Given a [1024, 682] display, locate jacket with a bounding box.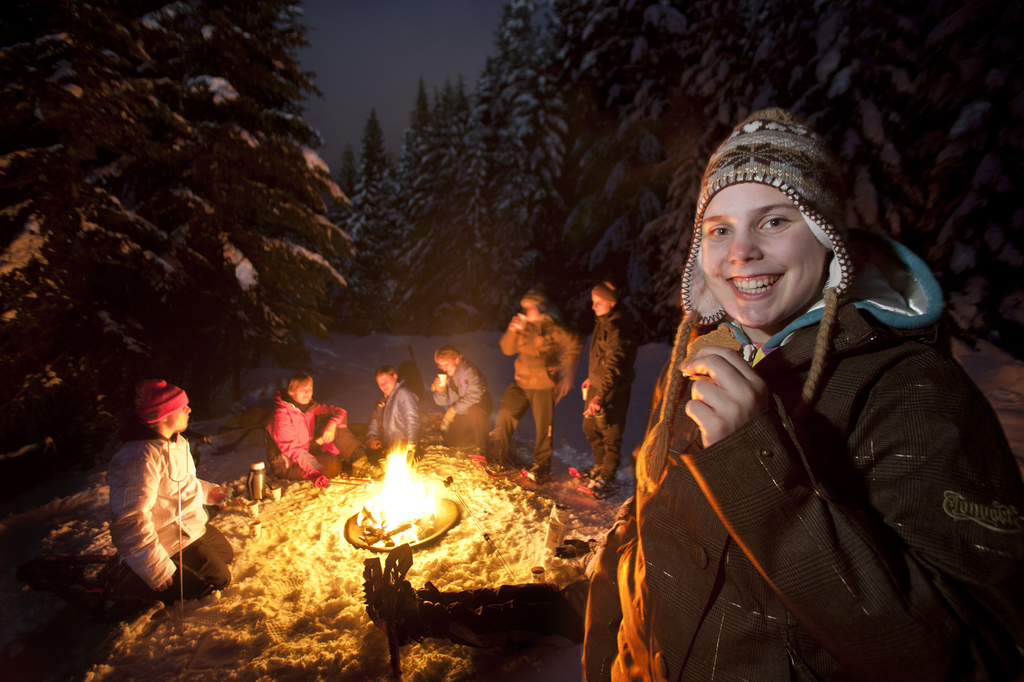
Located: bbox(499, 314, 579, 393).
